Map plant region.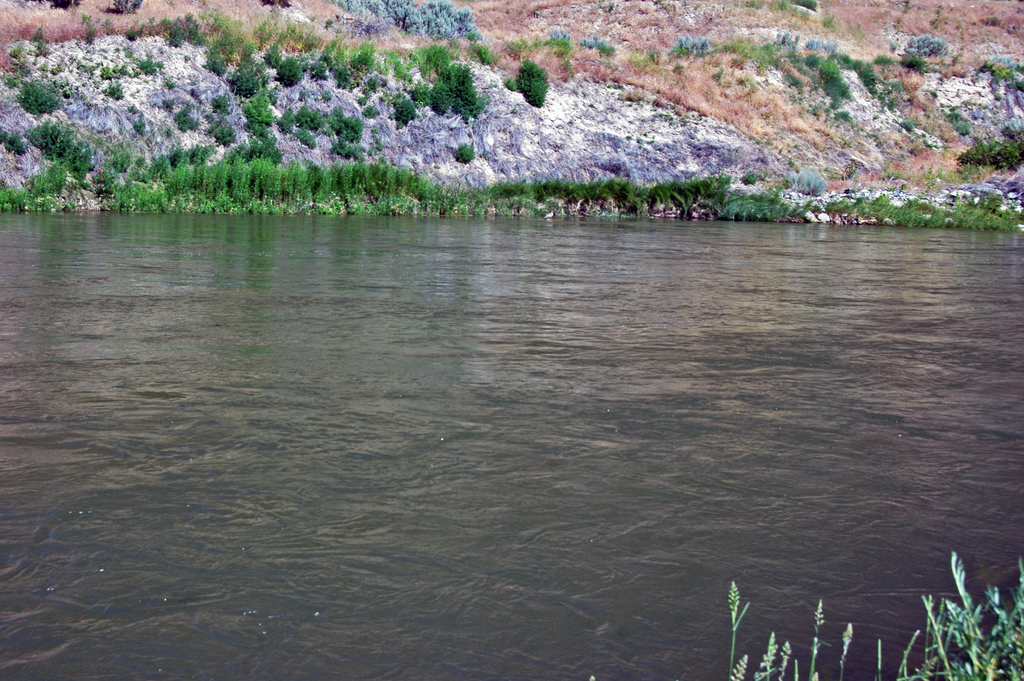
Mapped to bbox=(890, 192, 929, 226).
